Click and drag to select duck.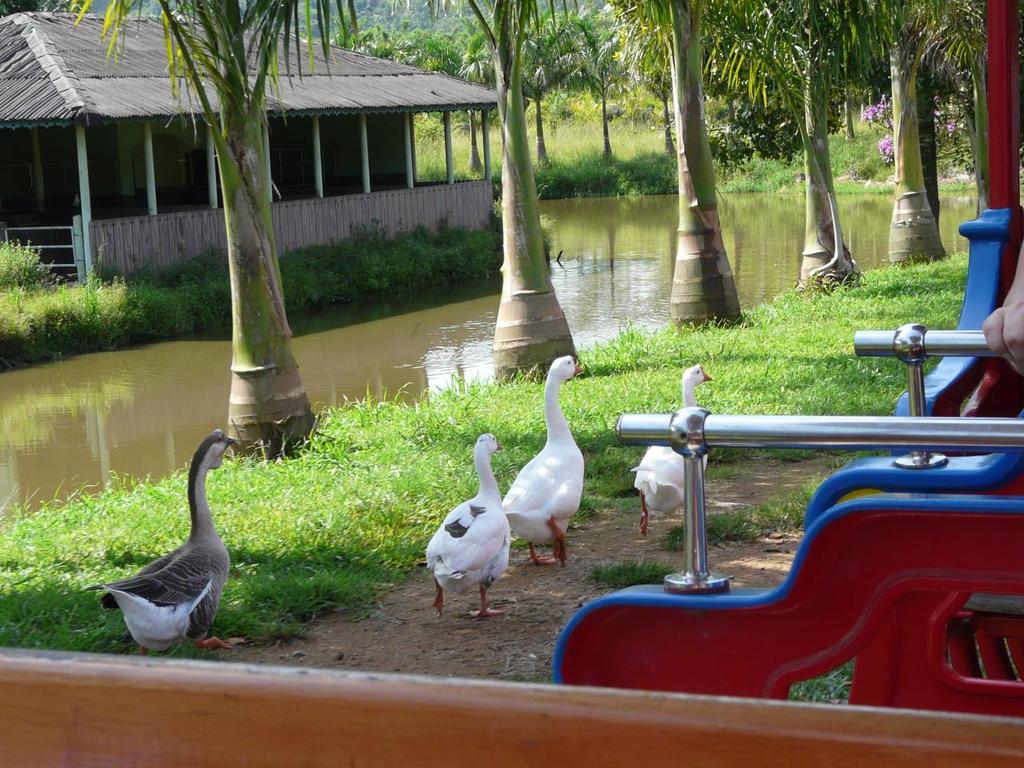
Selection: [507, 354, 589, 570].
